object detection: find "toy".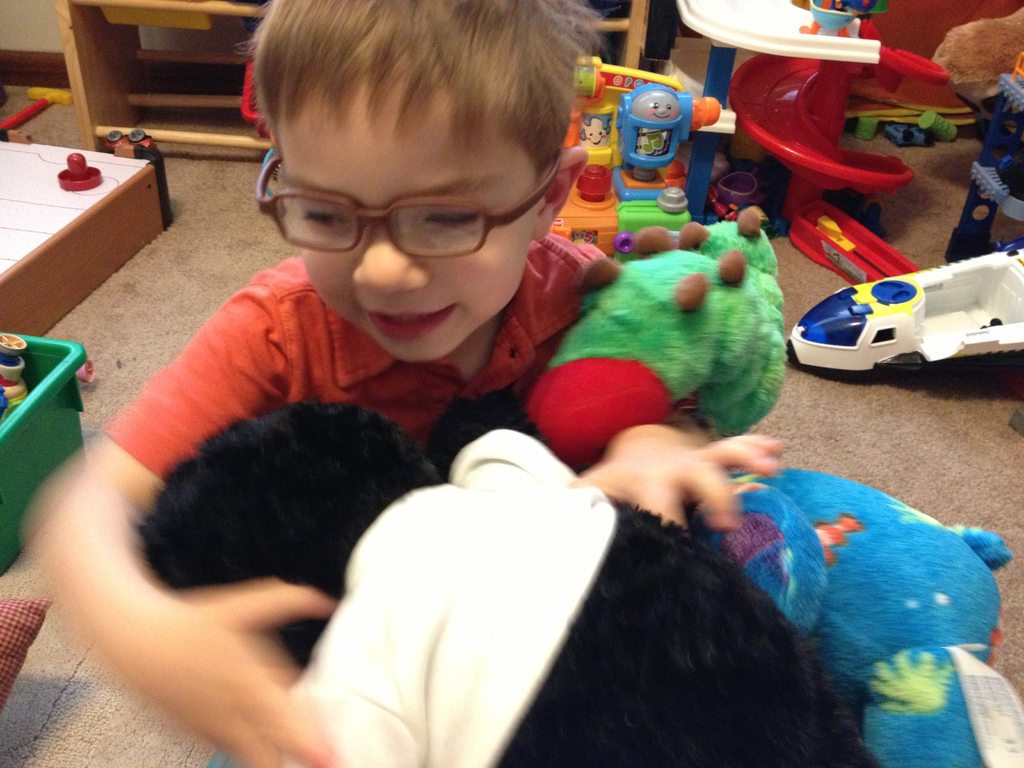
(left=525, top=207, right=786, bottom=469).
